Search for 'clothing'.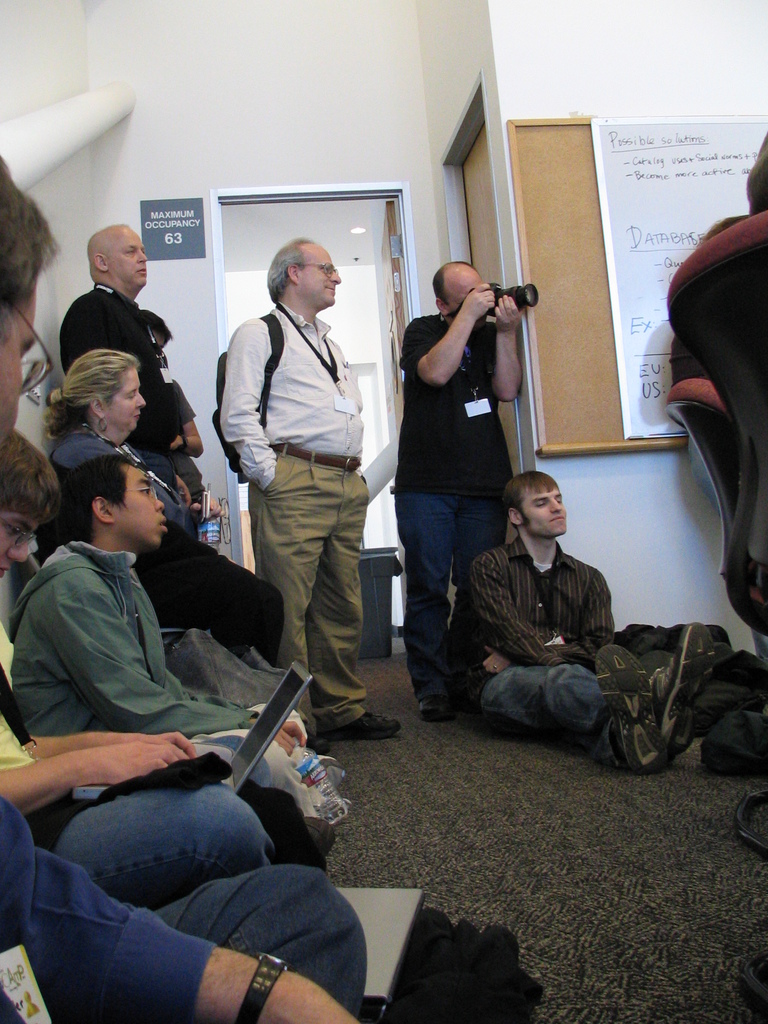
Found at crop(396, 298, 538, 714).
